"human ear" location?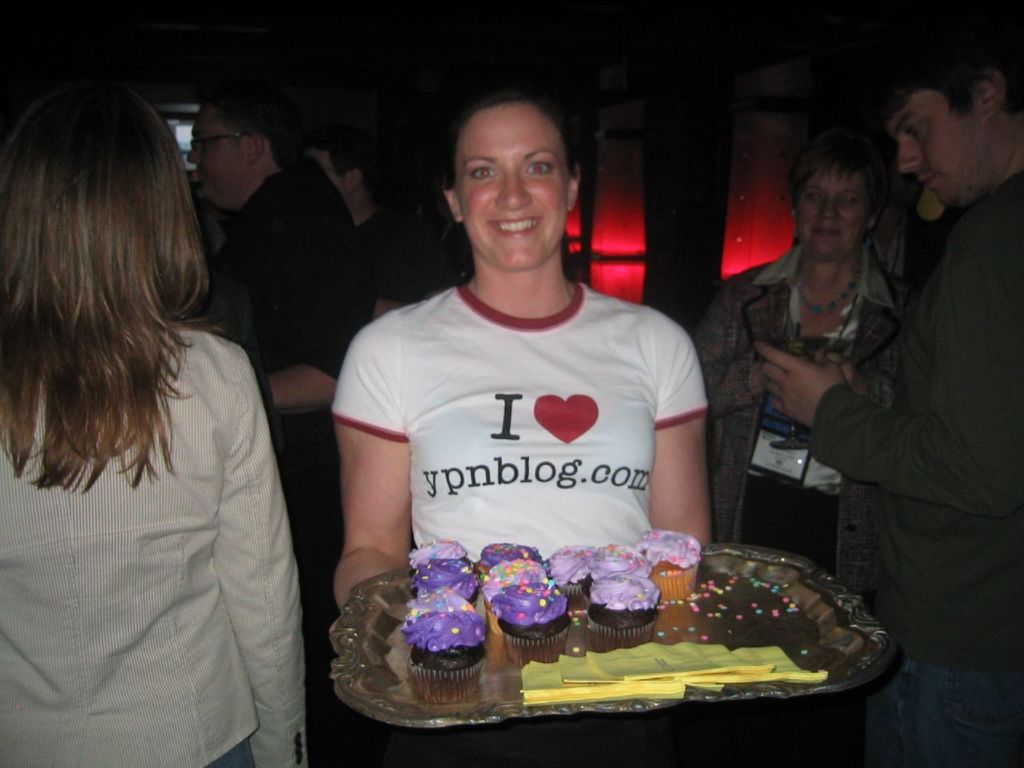
[442, 184, 462, 219]
